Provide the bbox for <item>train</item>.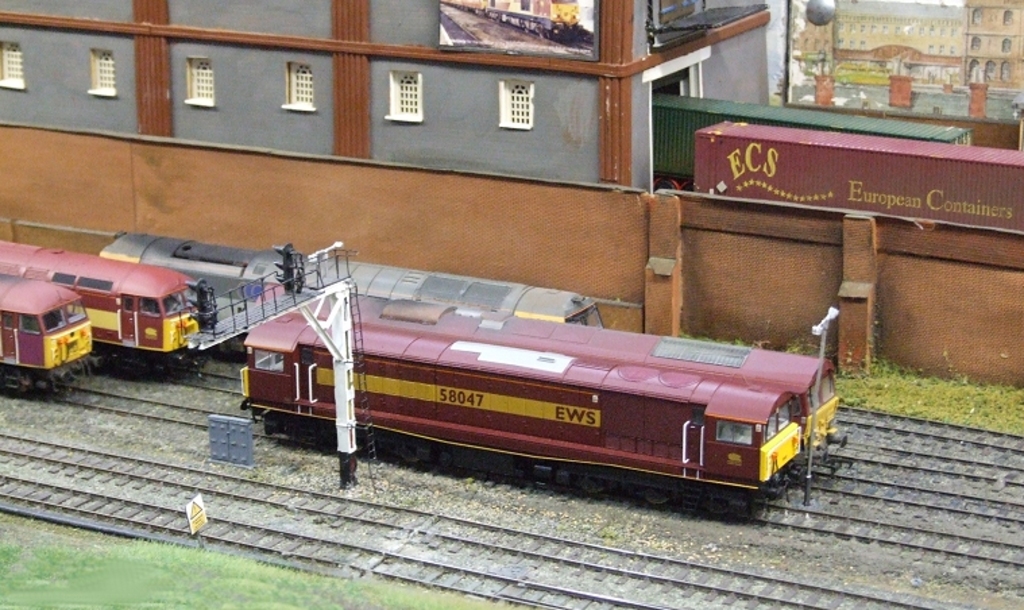
select_region(0, 236, 194, 358).
